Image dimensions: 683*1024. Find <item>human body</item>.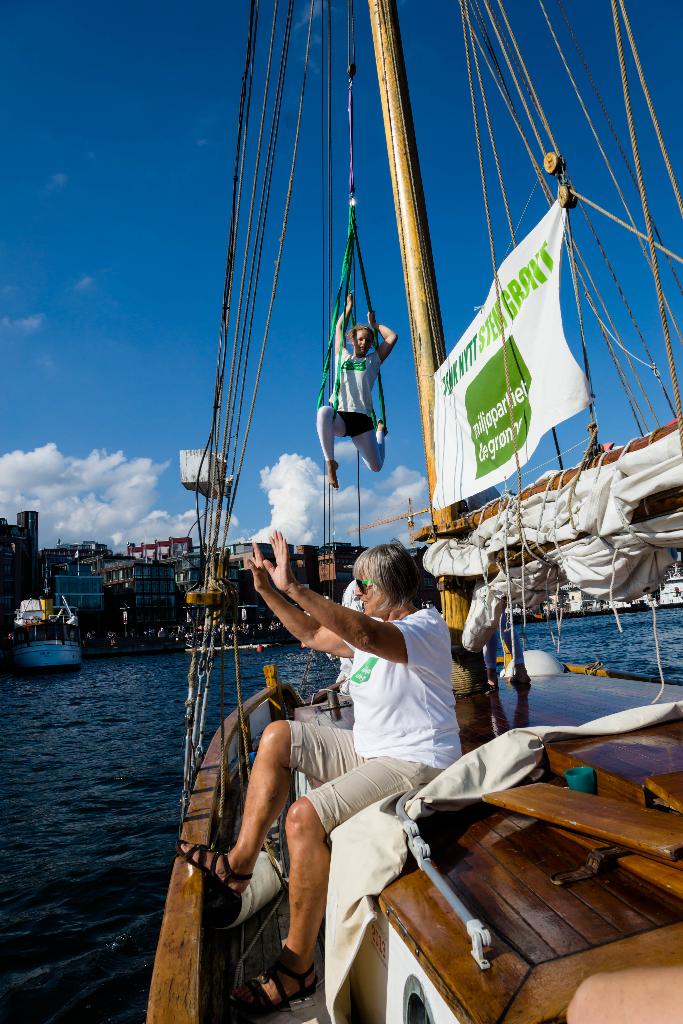
197, 539, 475, 1013.
